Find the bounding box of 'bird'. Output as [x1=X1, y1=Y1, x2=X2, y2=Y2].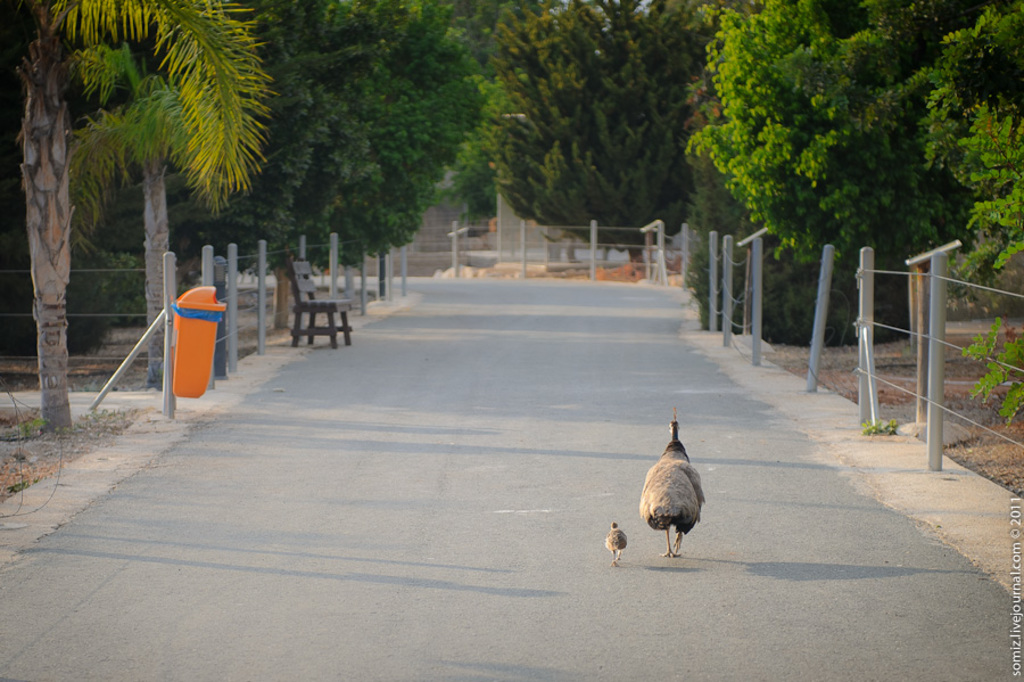
[x1=631, y1=418, x2=721, y2=561].
